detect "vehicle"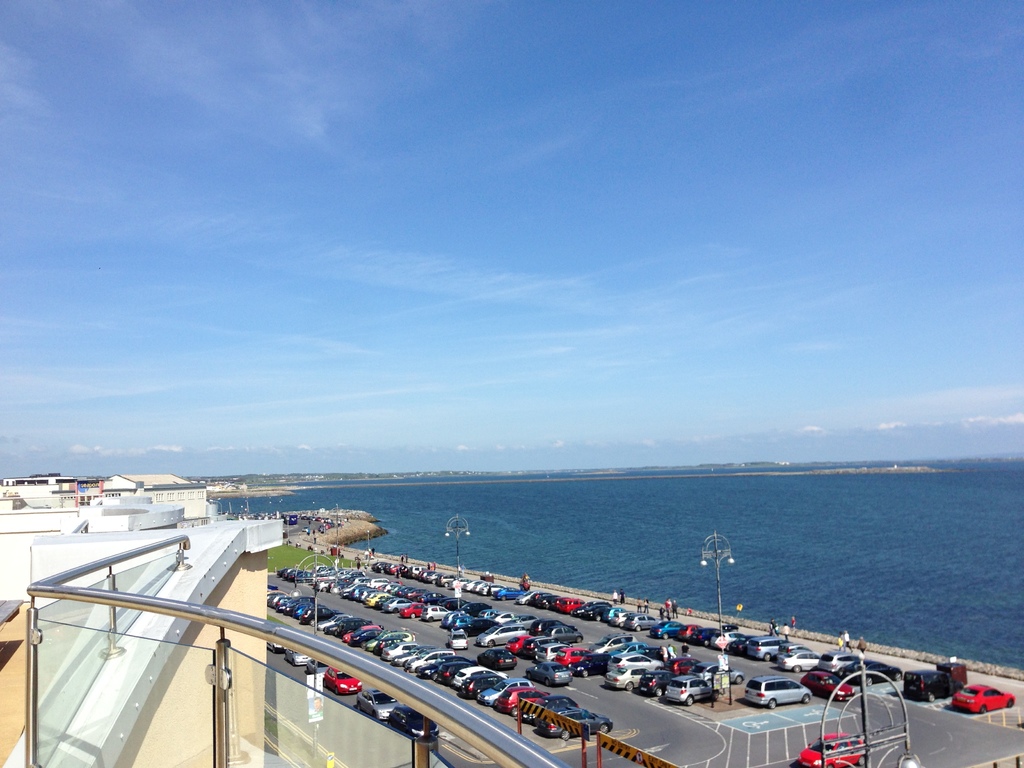
<bbox>269, 642, 285, 653</bbox>
